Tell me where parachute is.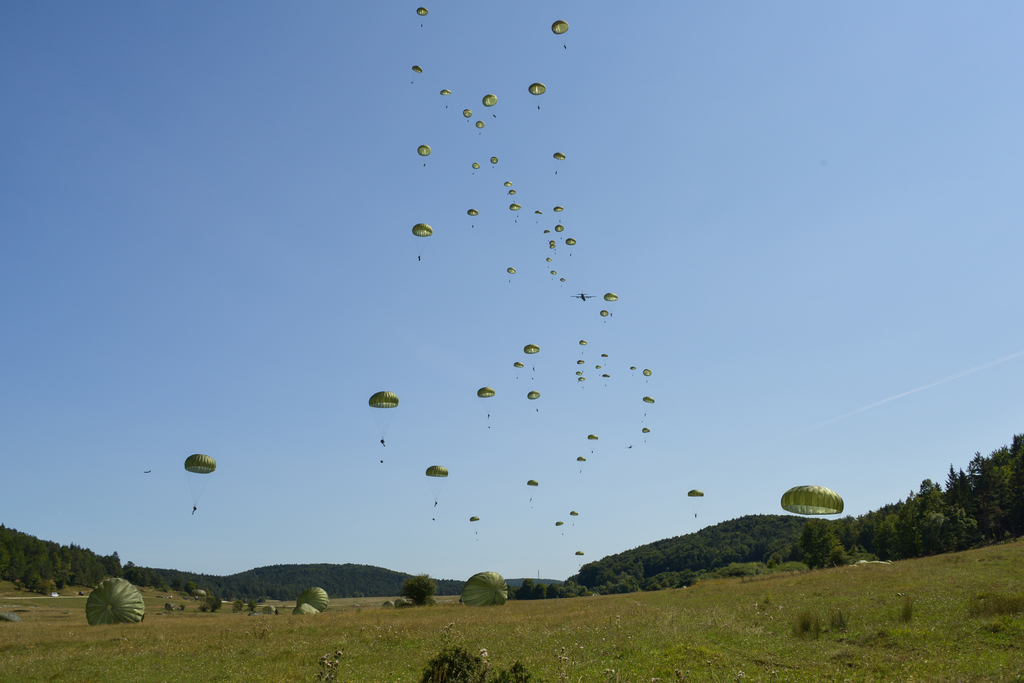
parachute is at locate(414, 64, 426, 83).
